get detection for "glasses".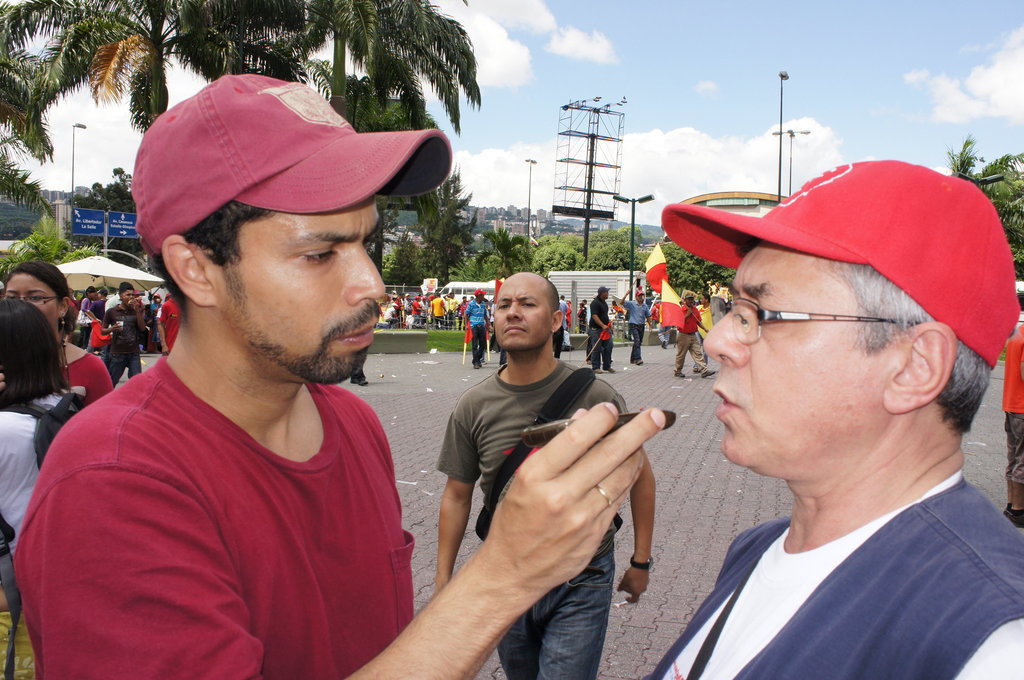
Detection: x1=1, y1=293, x2=61, y2=309.
